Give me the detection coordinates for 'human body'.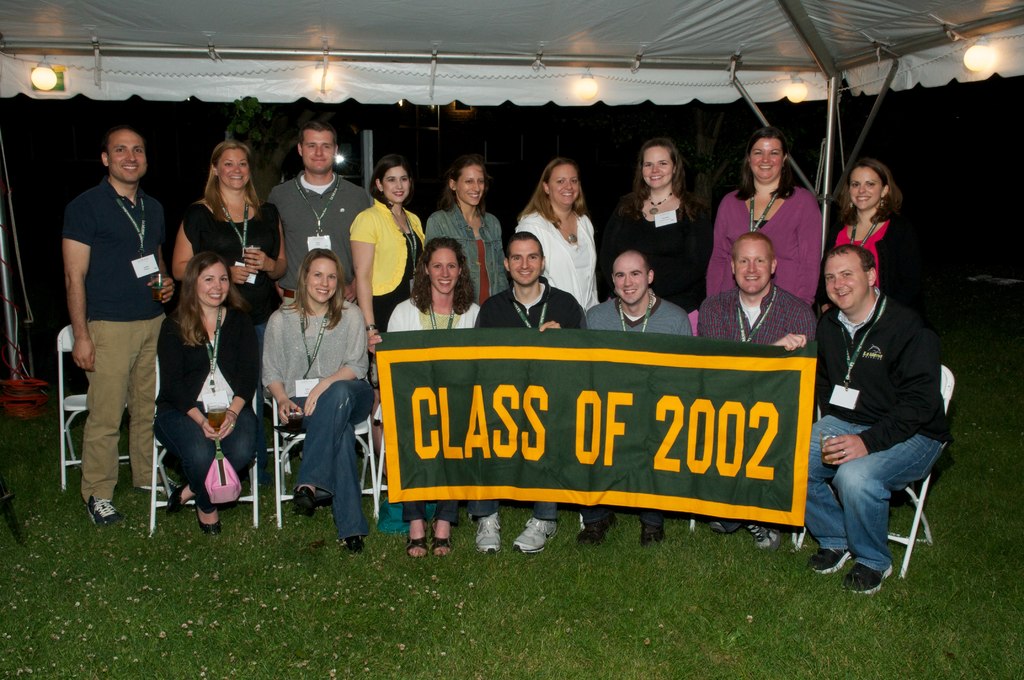
l=349, t=143, r=429, b=341.
